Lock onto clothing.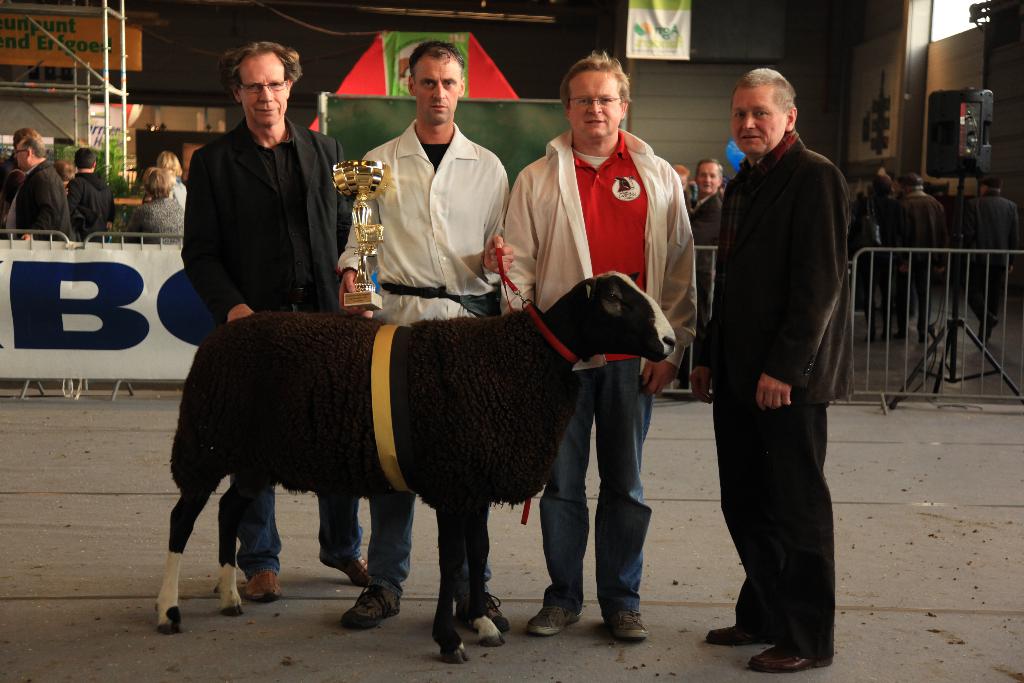
Locked: rect(125, 195, 184, 246).
